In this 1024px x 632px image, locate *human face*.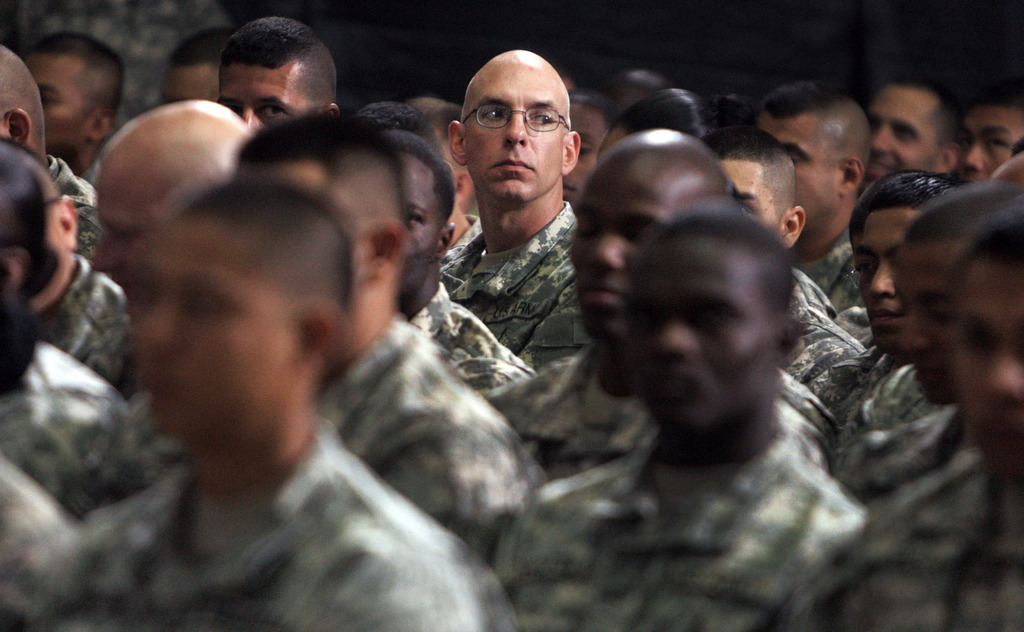
Bounding box: <bbox>716, 154, 790, 225</bbox>.
